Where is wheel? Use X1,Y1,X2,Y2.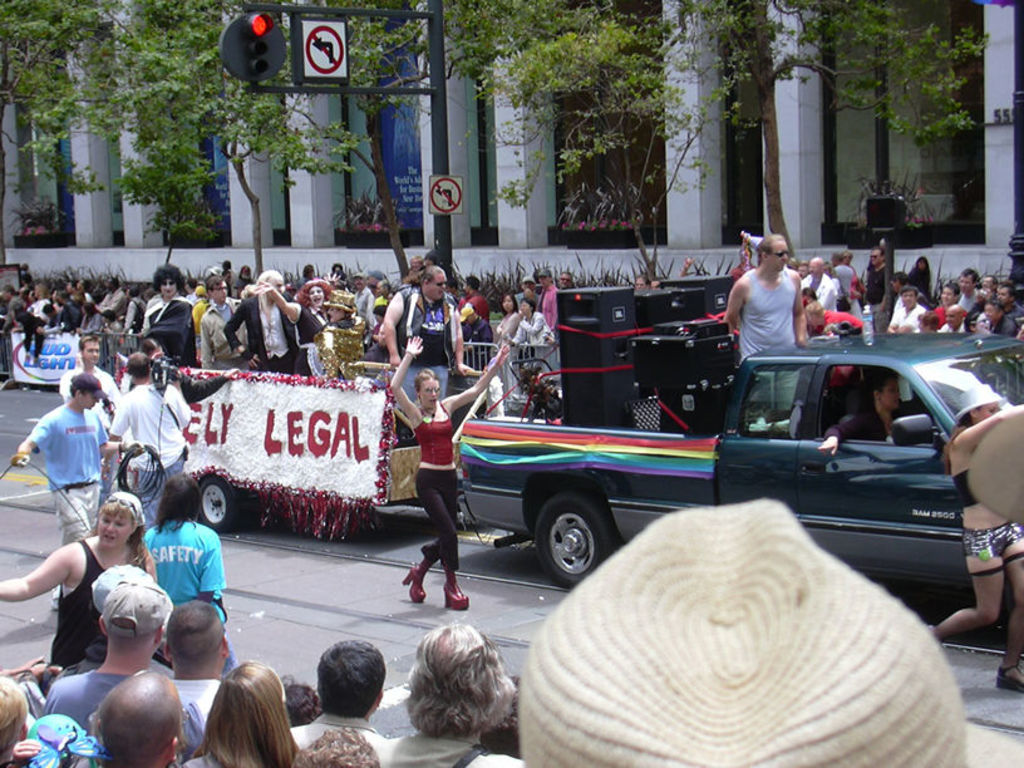
193,468,238,535.
